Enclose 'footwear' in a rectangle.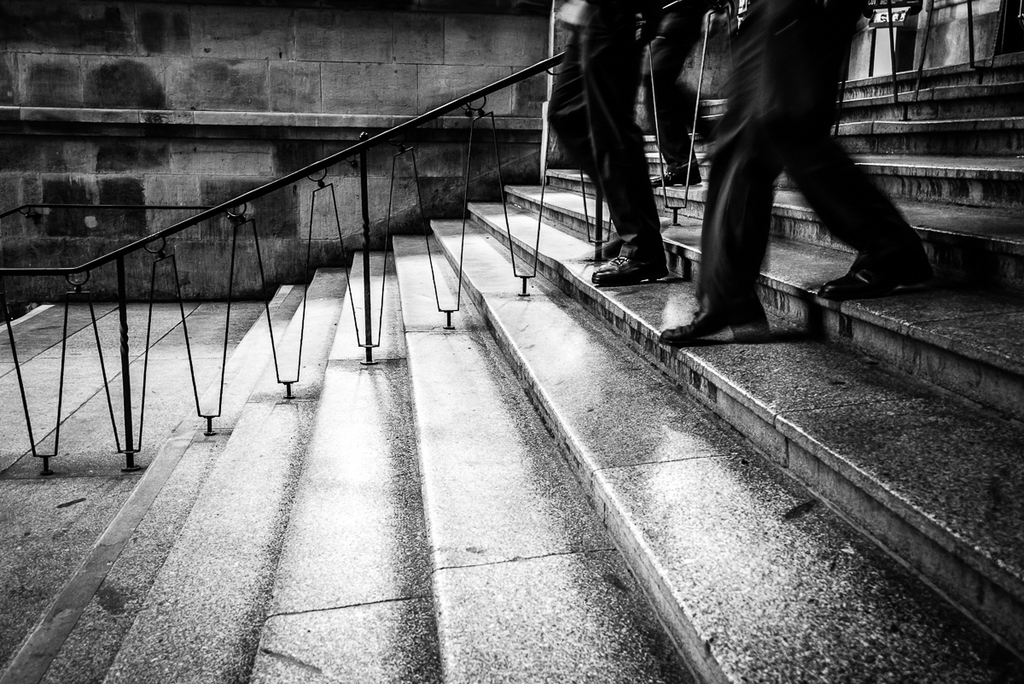
x1=649, y1=165, x2=699, y2=189.
